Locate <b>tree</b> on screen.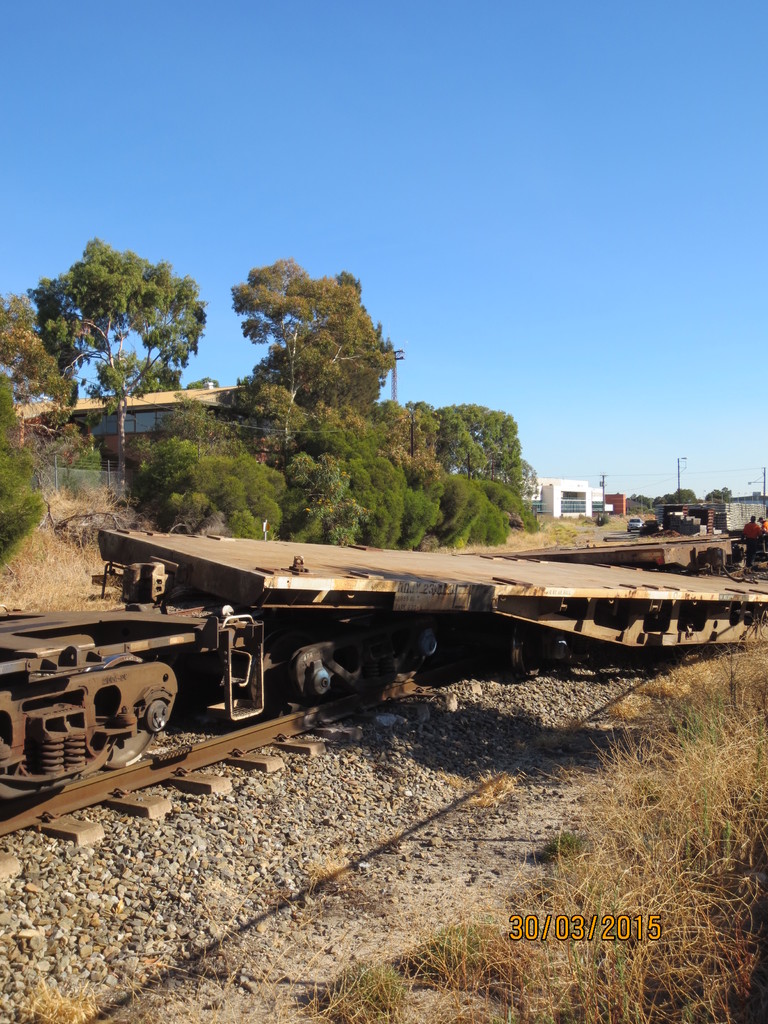
On screen at 35,220,214,463.
